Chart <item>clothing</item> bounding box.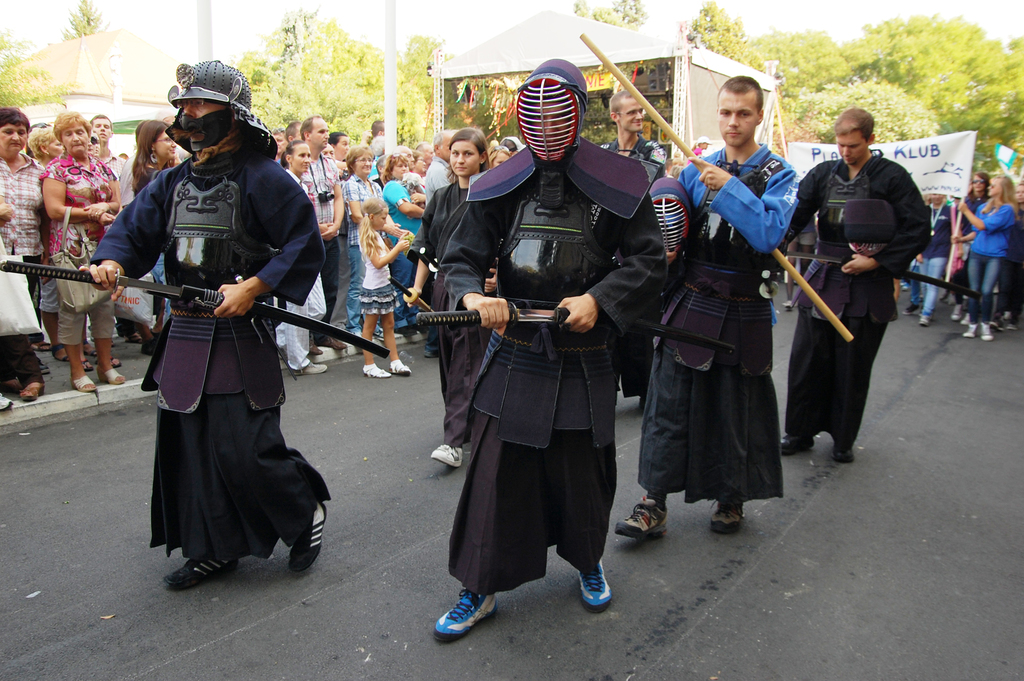
Charted: [left=353, top=230, right=402, bottom=311].
